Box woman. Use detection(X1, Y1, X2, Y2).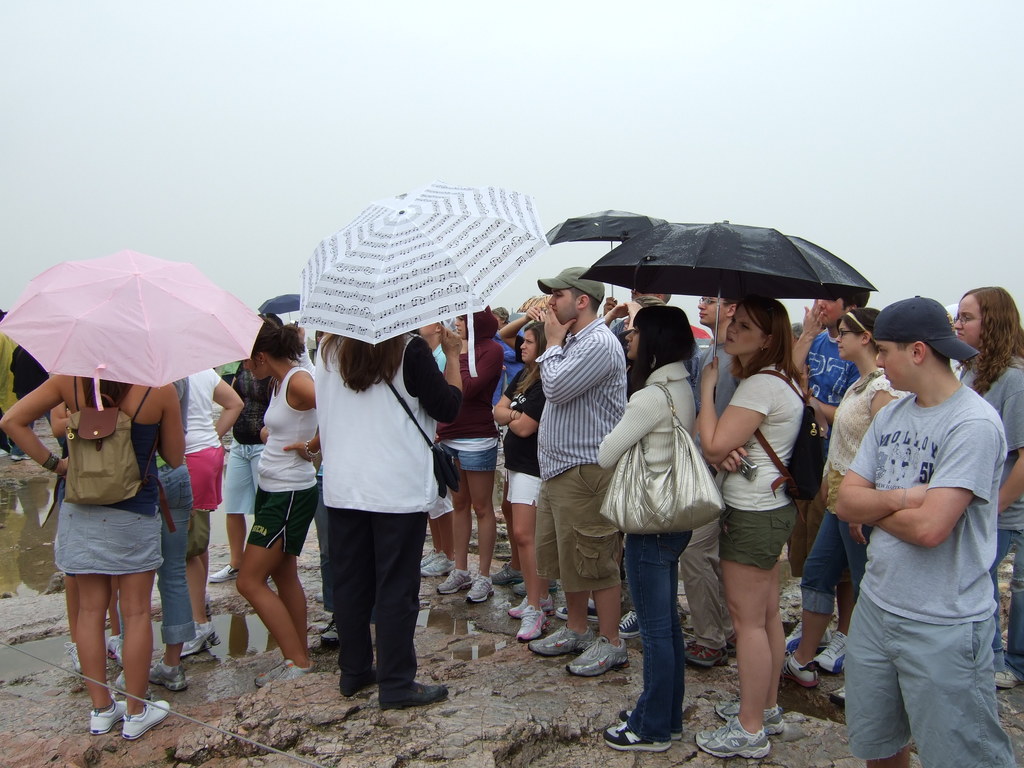
detection(0, 326, 181, 745).
